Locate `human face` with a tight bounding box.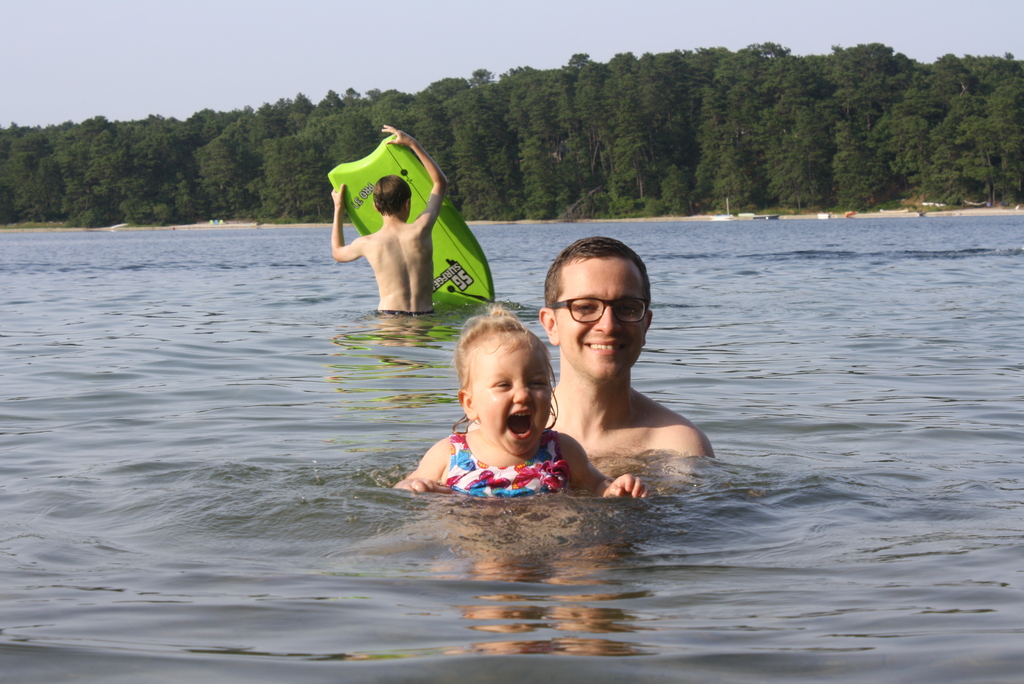
l=557, t=255, r=647, b=381.
